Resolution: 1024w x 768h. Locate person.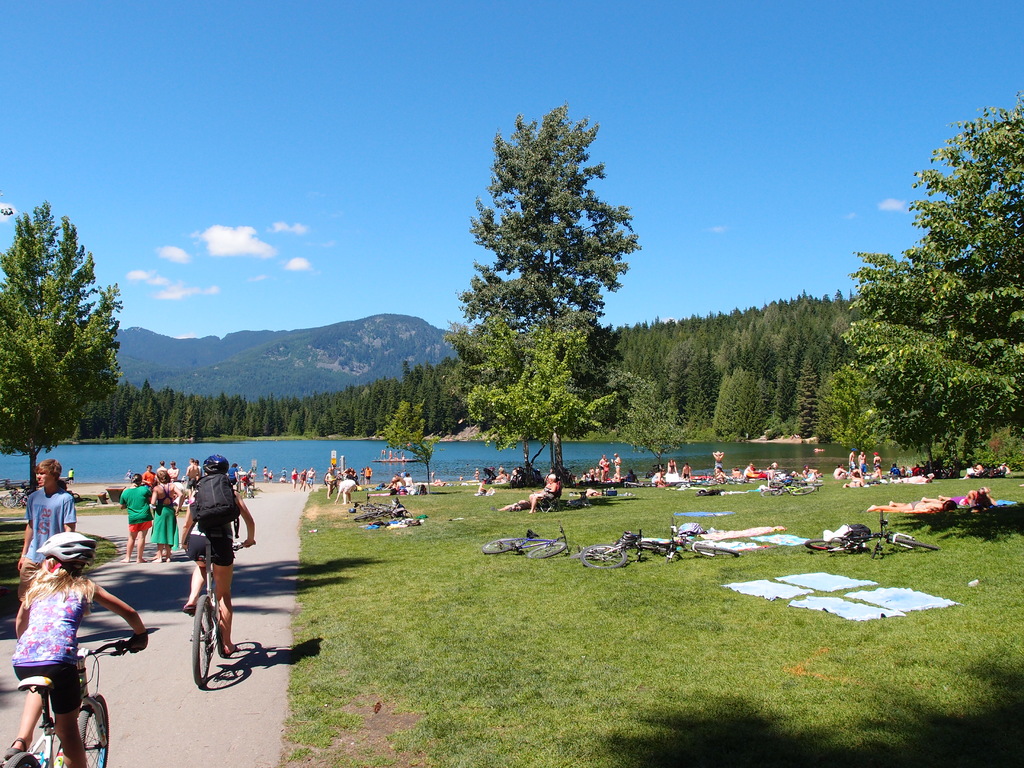
474, 466, 480, 480.
